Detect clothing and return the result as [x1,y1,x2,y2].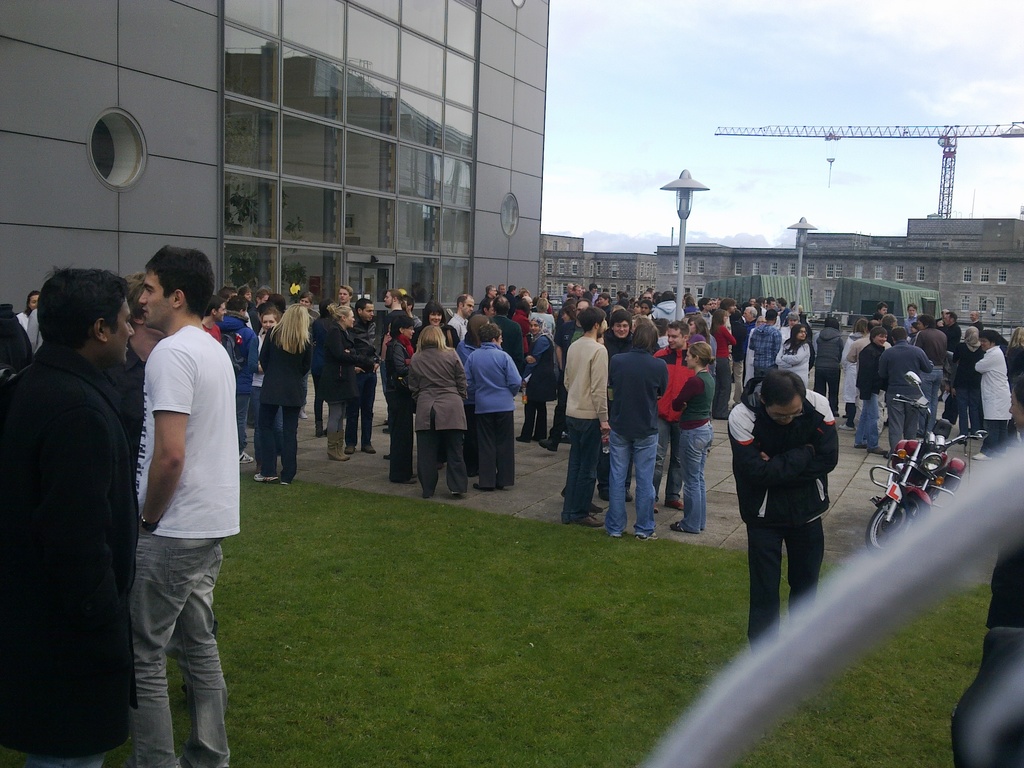
[136,324,255,767].
